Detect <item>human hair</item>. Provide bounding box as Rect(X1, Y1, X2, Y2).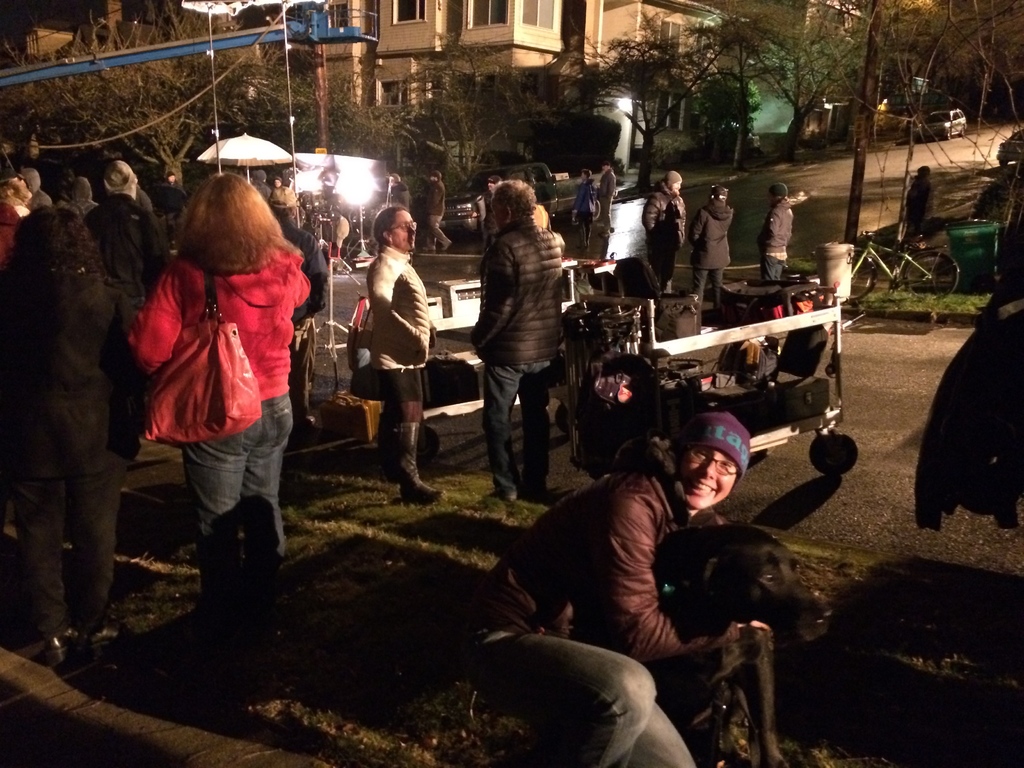
Rect(0, 177, 28, 208).
